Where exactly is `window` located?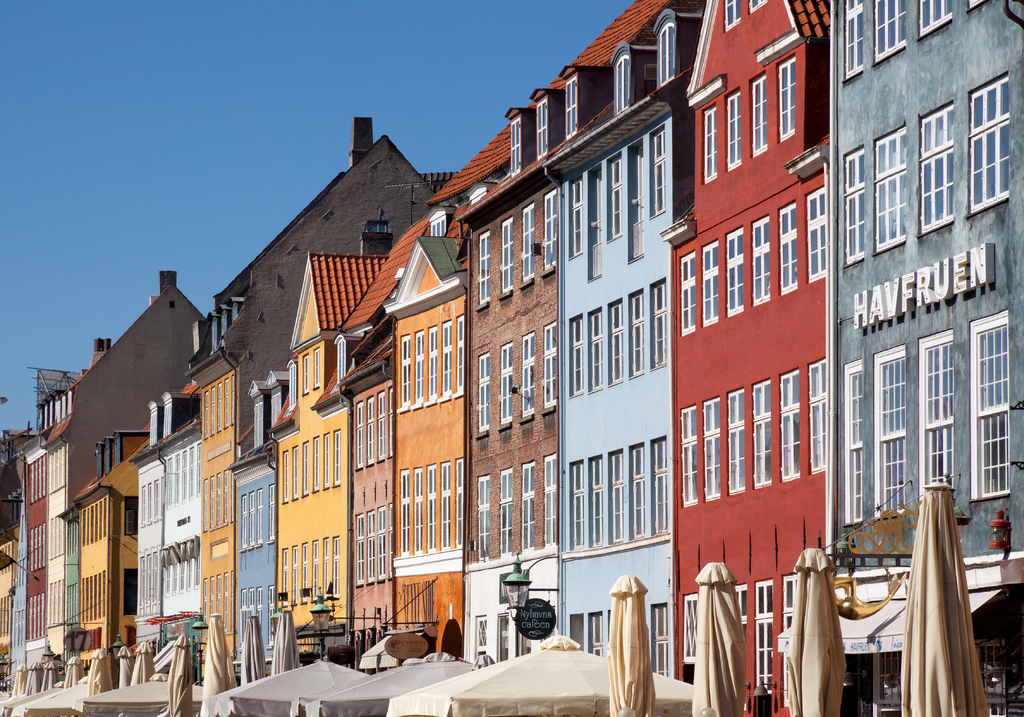
Its bounding box is [509,119,522,175].
